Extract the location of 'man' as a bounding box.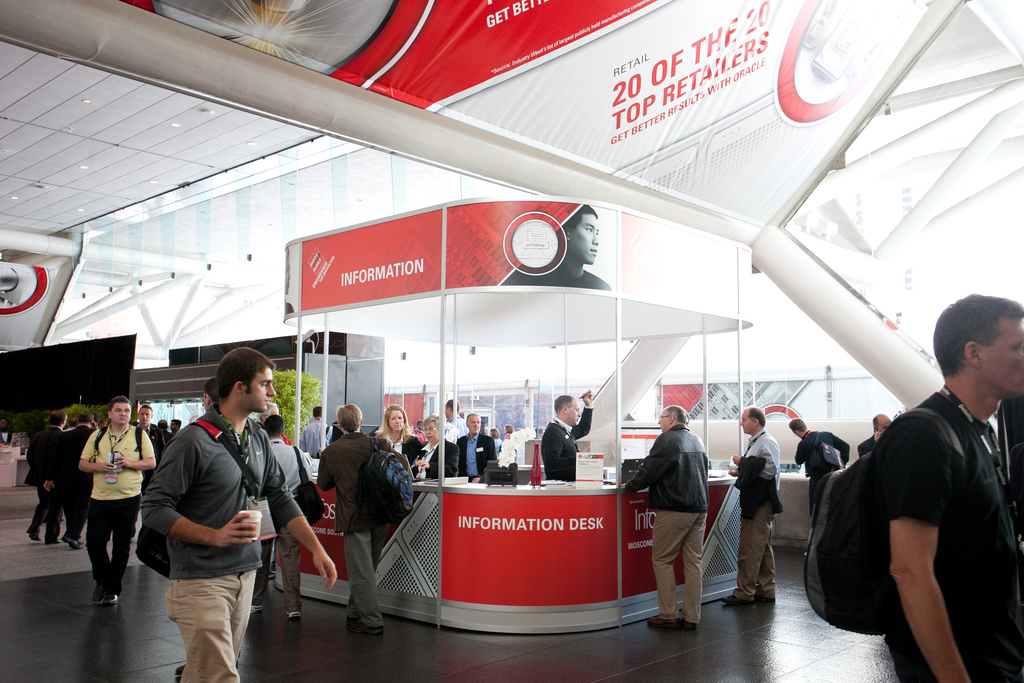
region(504, 204, 613, 291).
